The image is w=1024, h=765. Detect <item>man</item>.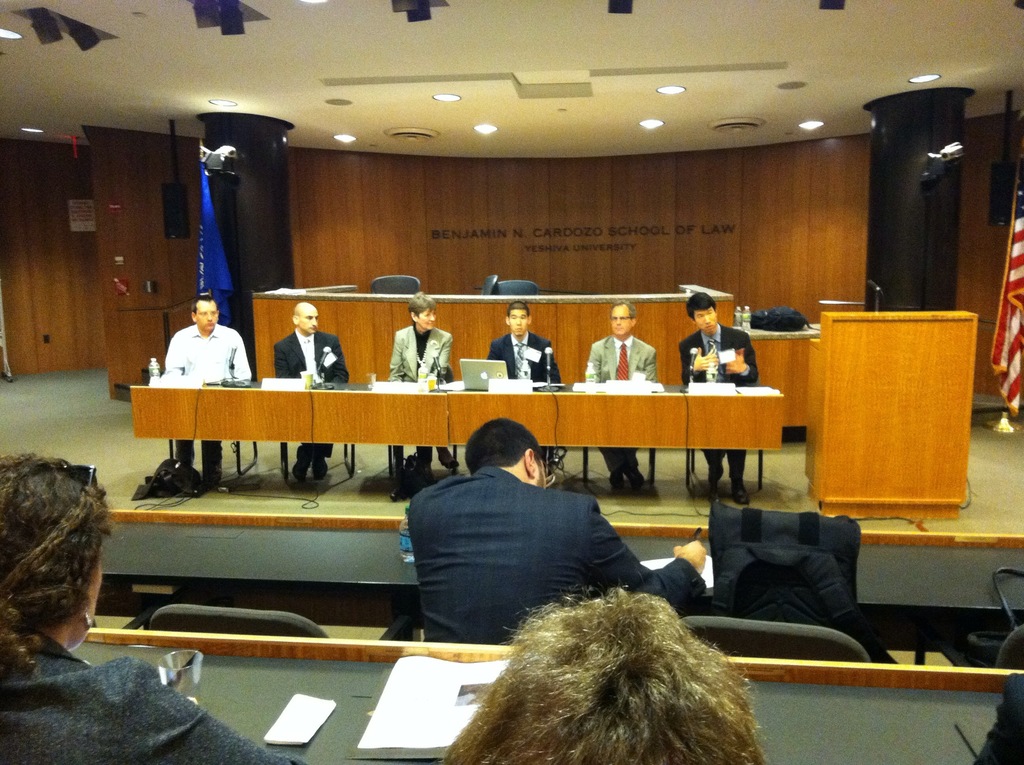
Detection: [left=273, top=300, right=351, bottom=482].
